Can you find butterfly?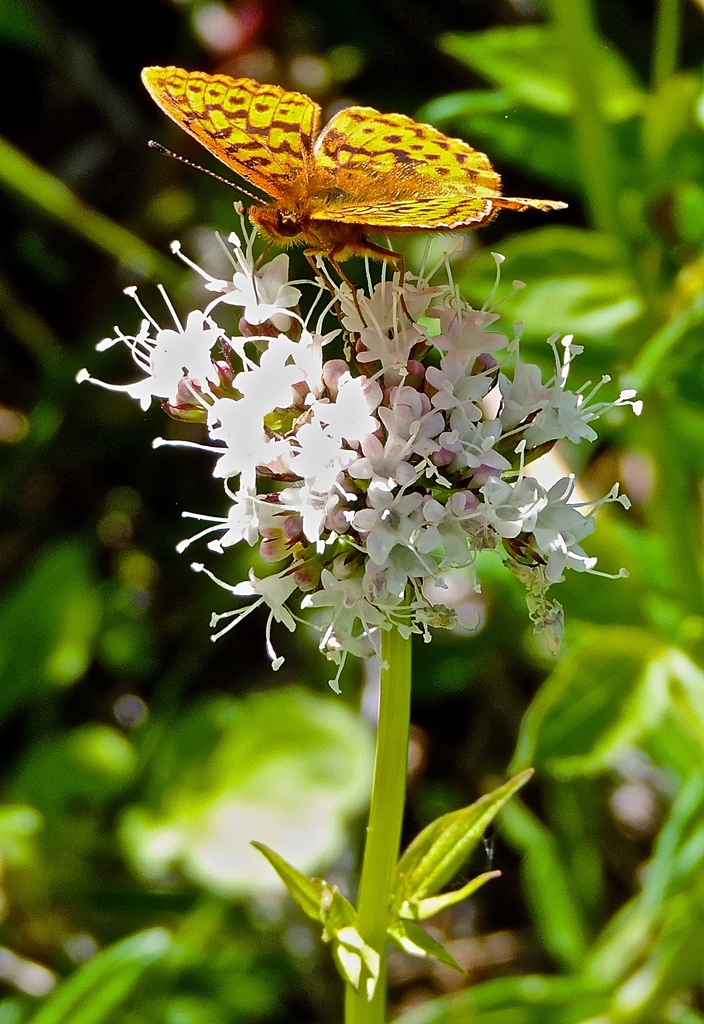
Yes, bounding box: [x1=138, y1=68, x2=565, y2=290].
